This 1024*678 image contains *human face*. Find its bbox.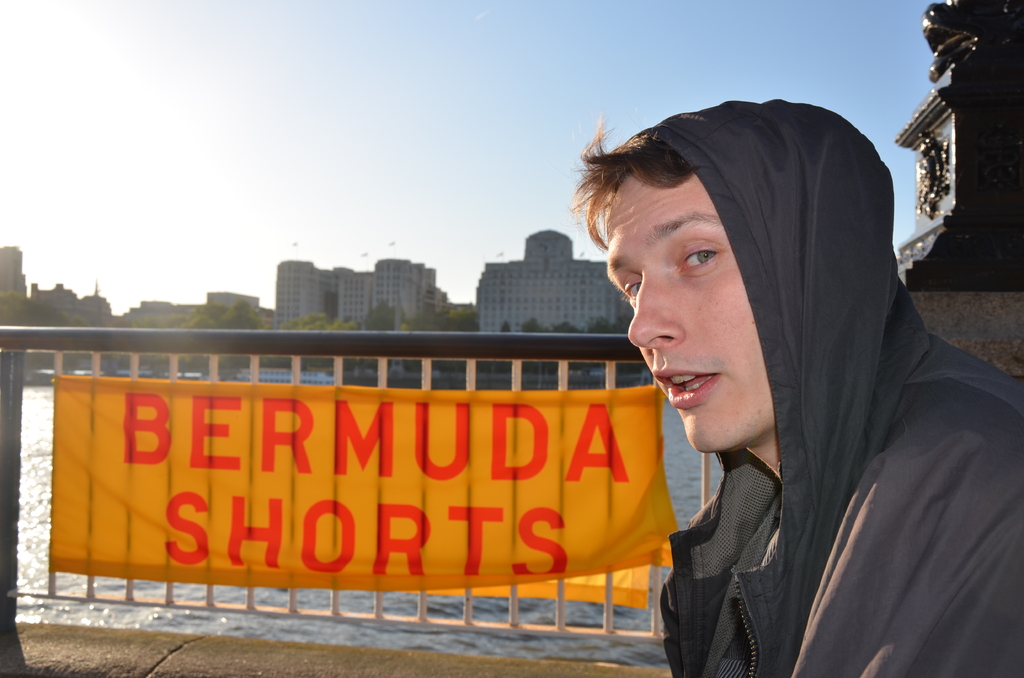
(600,170,767,464).
